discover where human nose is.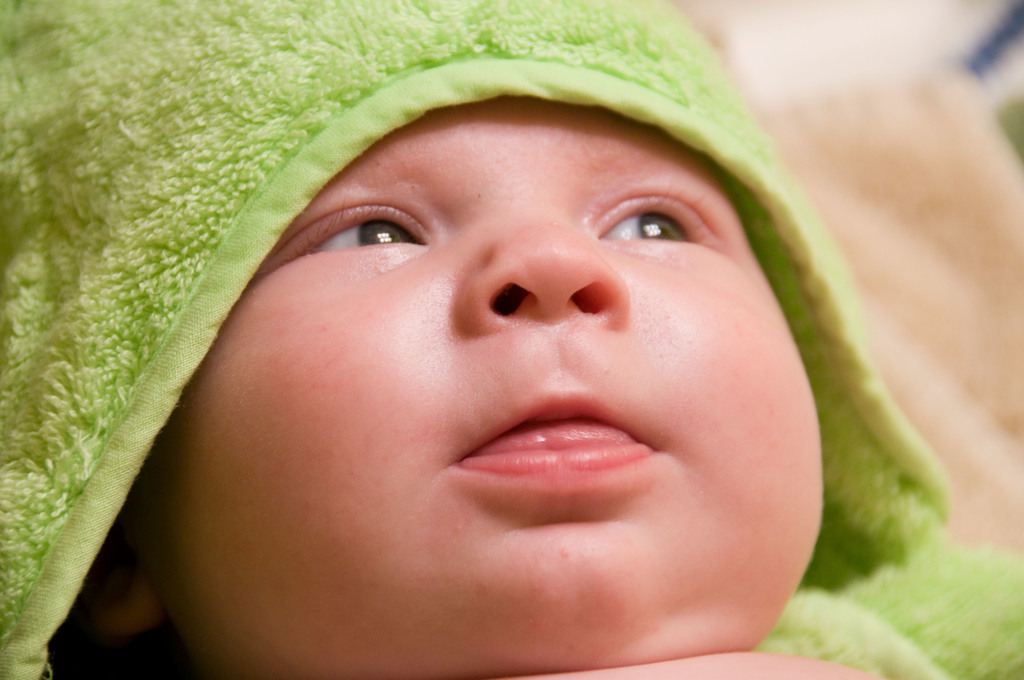
Discovered at x1=464, y1=199, x2=630, y2=329.
